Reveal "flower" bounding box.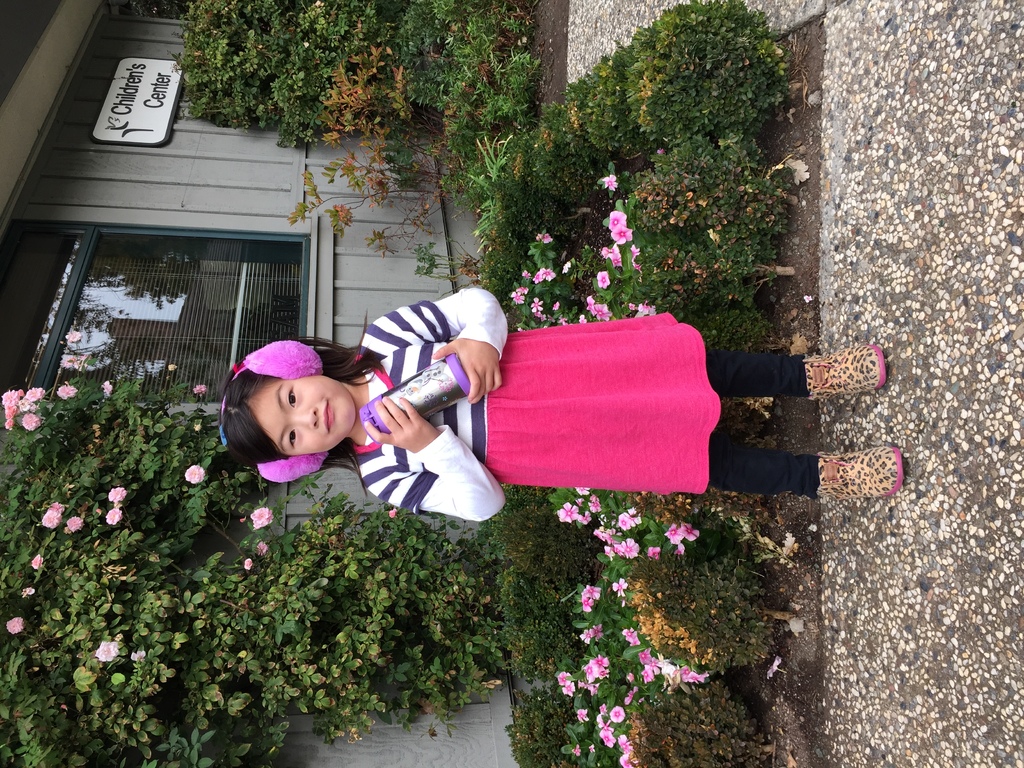
Revealed: box=[63, 516, 84, 536].
